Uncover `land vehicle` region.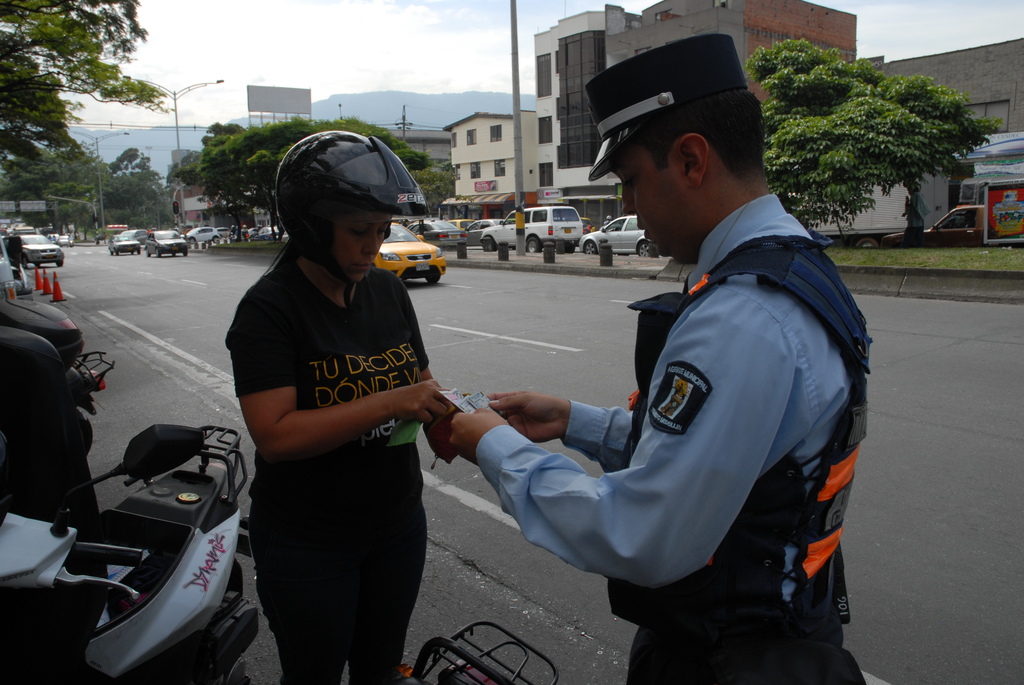
Uncovered: 473, 197, 586, 253.
